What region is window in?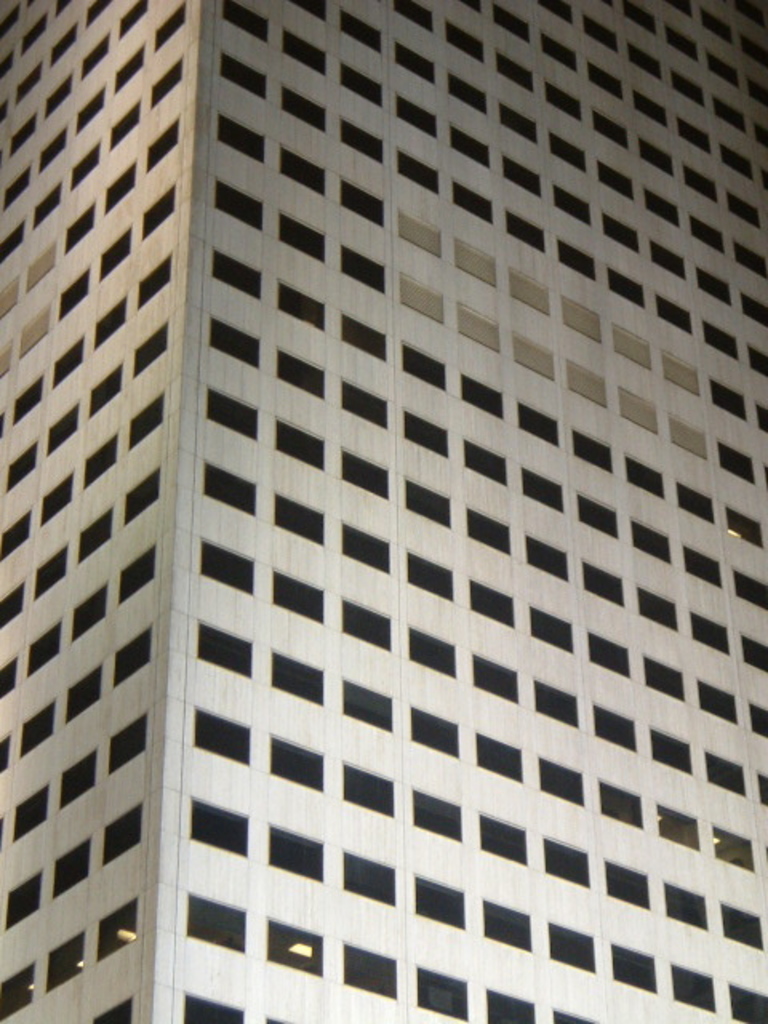
198:538:251:598.
